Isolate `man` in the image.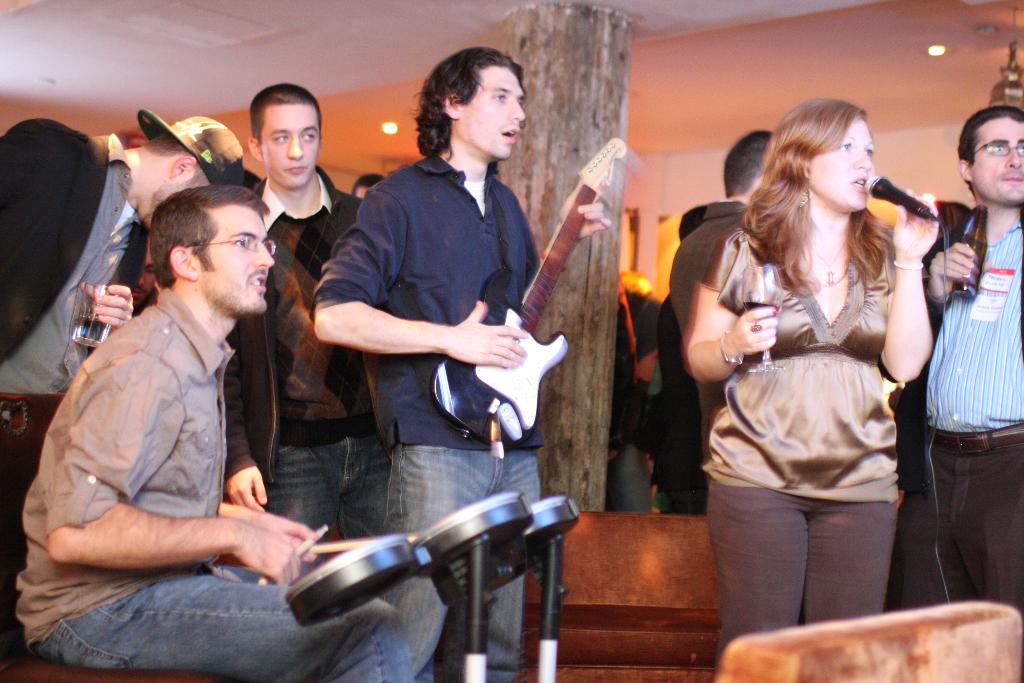
Isolated region: x1=228, y1=81, x2=396, y2=544.
